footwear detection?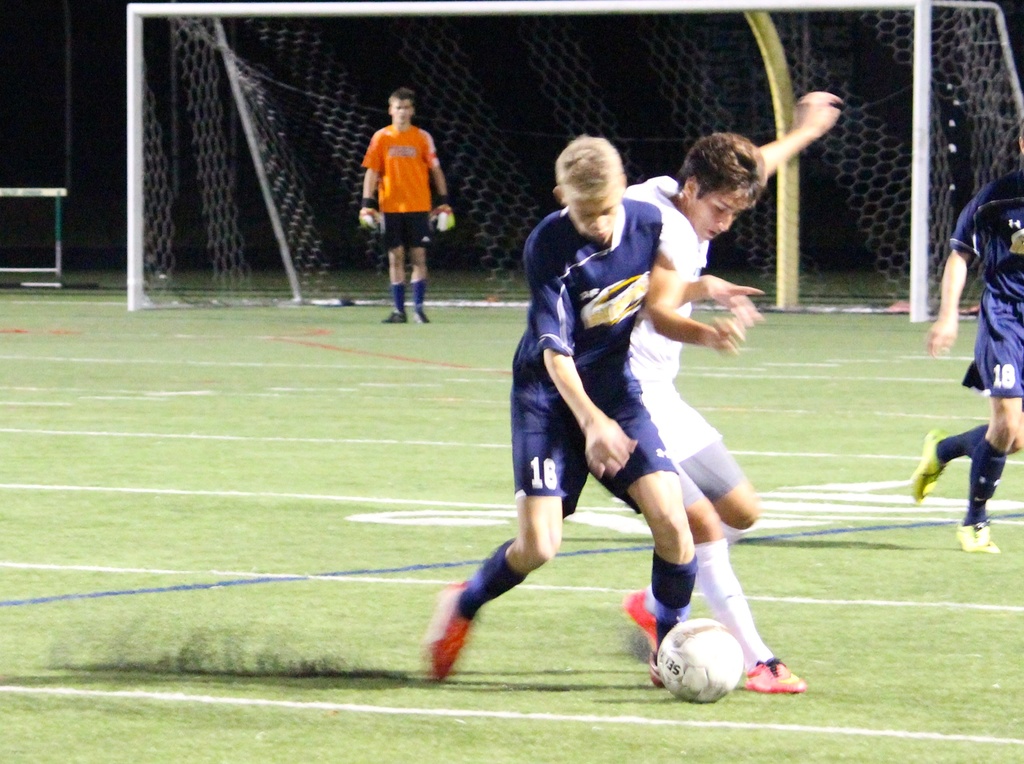
616:585:687:690
